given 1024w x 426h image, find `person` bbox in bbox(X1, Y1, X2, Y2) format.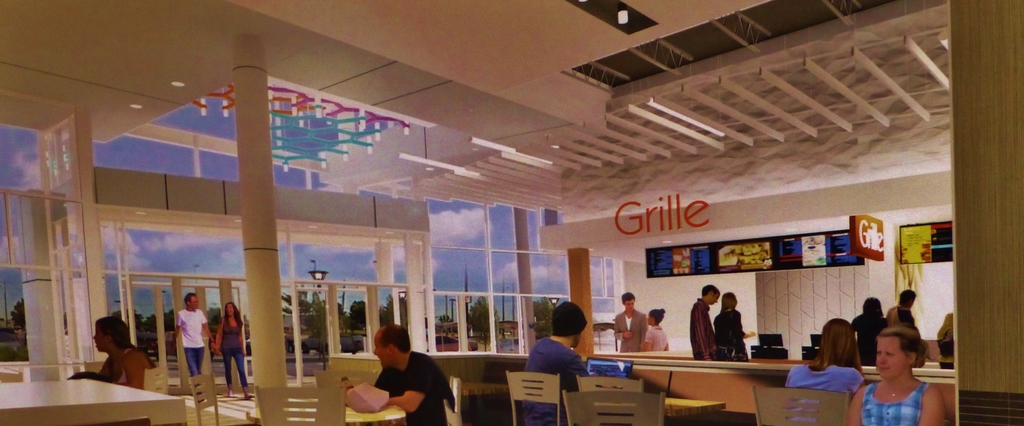
bbox(615, 294, 644, 357).
